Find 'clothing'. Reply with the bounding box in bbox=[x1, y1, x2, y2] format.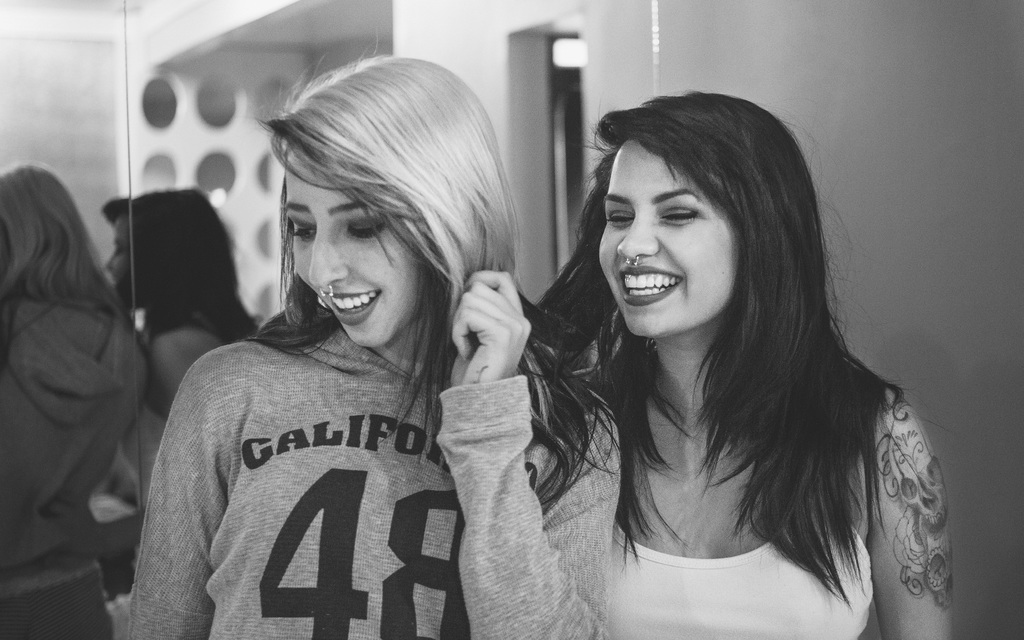
bbox=[126, 324, 623, 639].
